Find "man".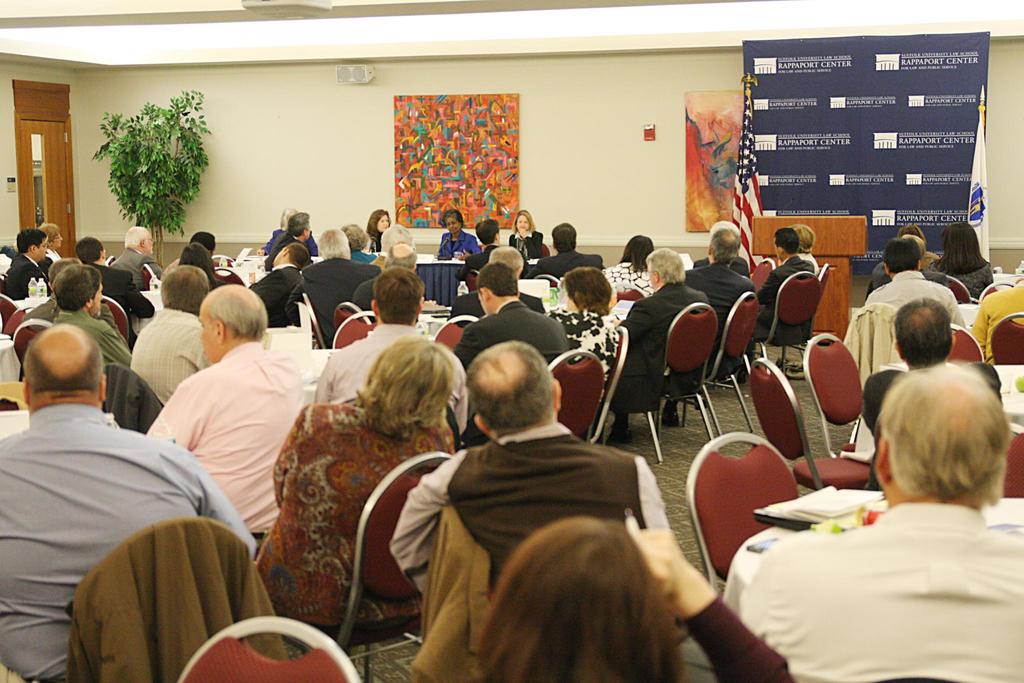
region(452, 245, 548, 322).
